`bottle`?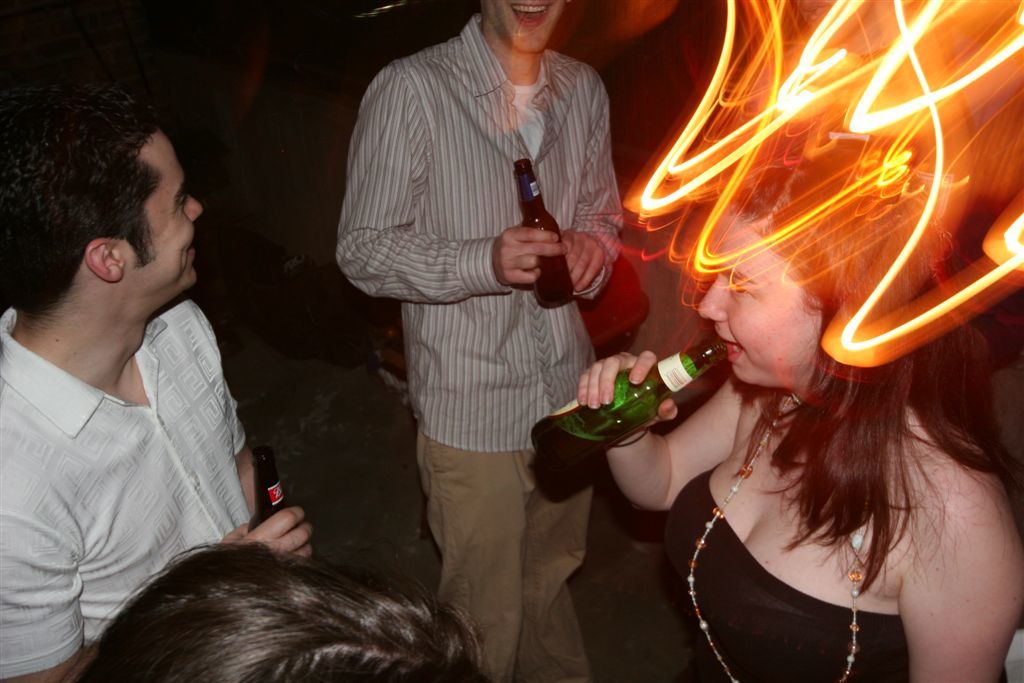
(x1=512, y1=161, x2=586, y2=305)
